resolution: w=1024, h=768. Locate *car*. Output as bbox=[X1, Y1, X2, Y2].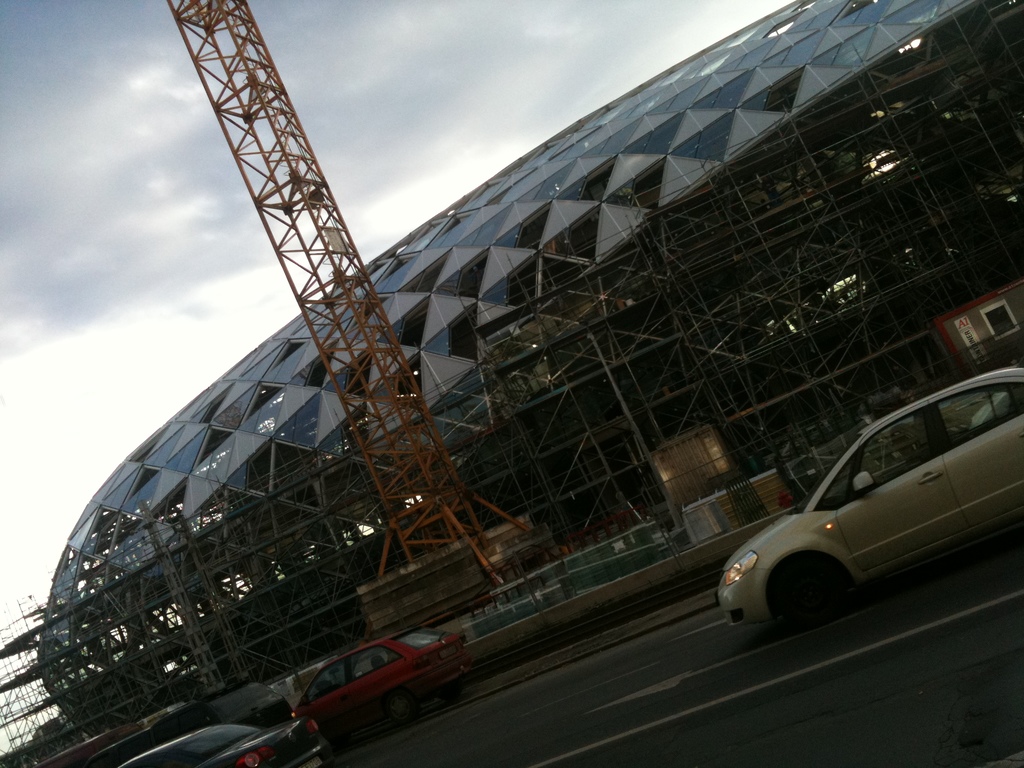
bbox=[287, 624, 472, 746].
